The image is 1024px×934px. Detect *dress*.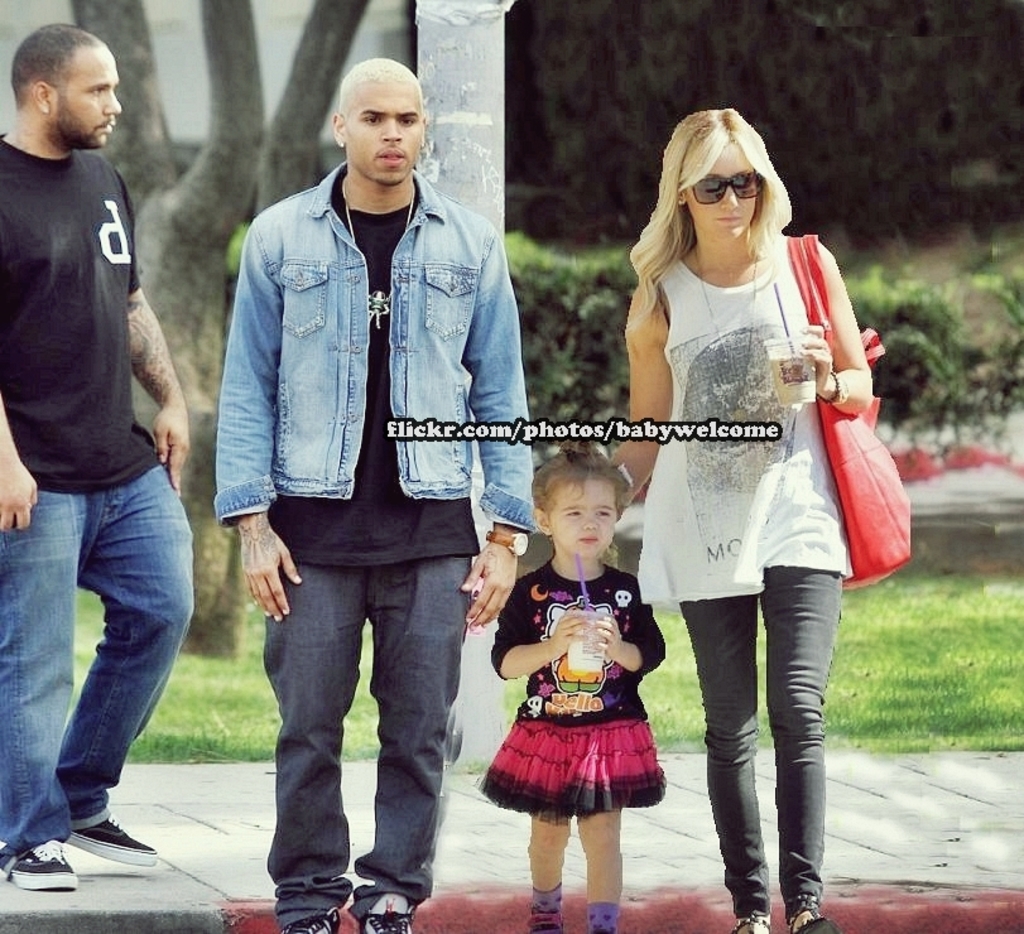
Detection: box=[475, 564, 665, 820].
